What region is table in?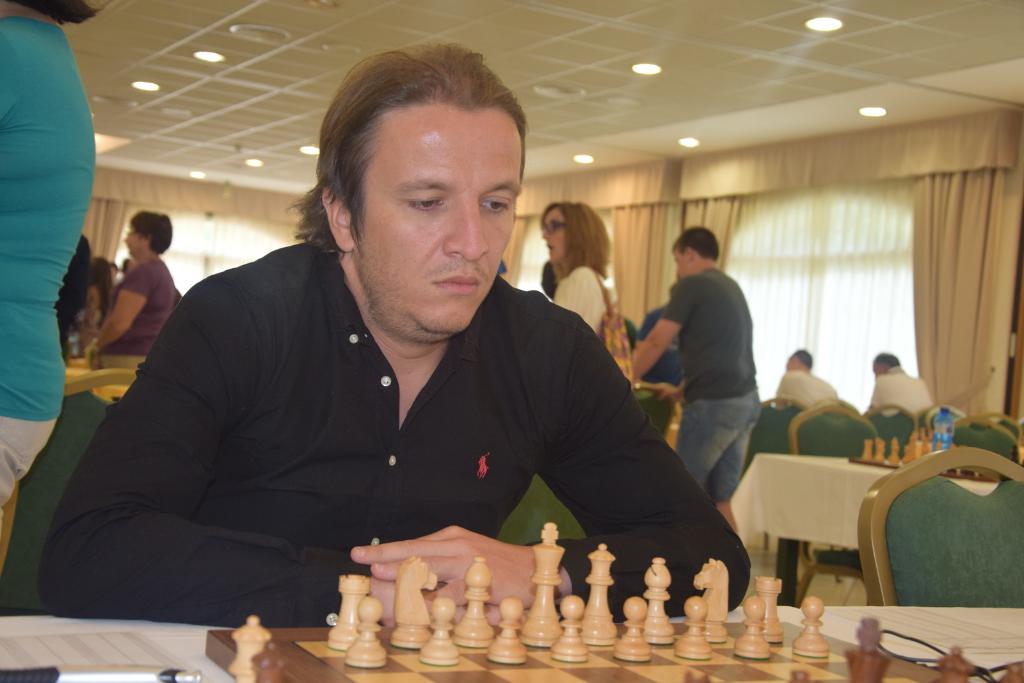
[left=0, top=606, right=1023, bottom=682].
